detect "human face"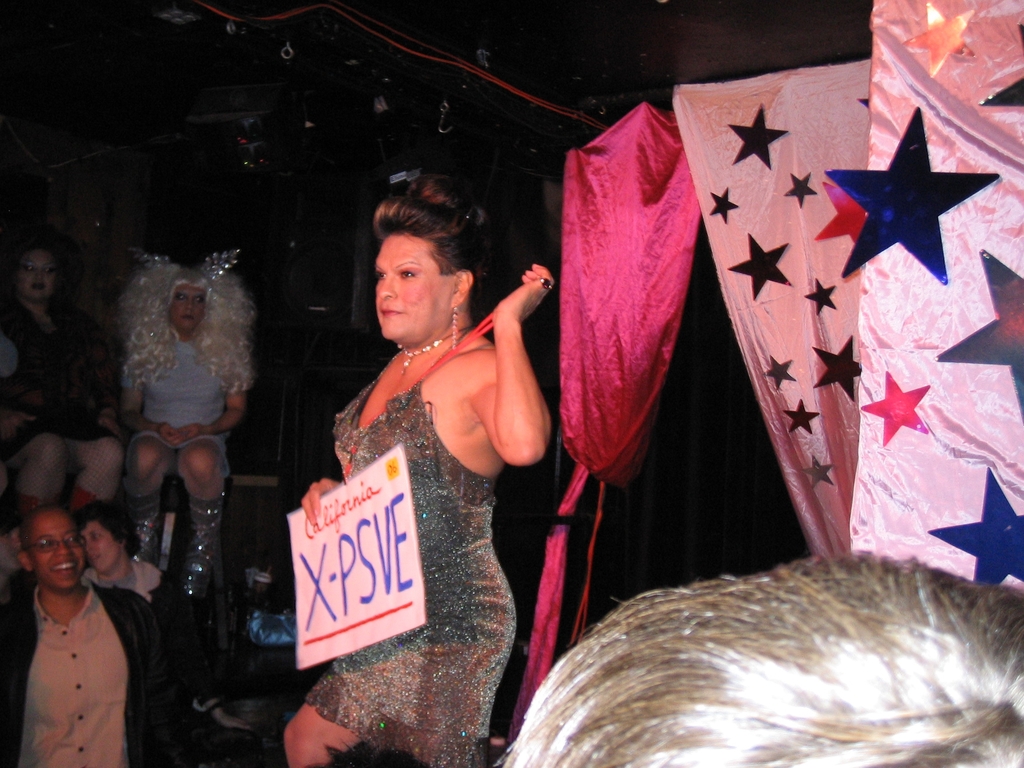
[left=376, top=232, right=452, bottom=343]
